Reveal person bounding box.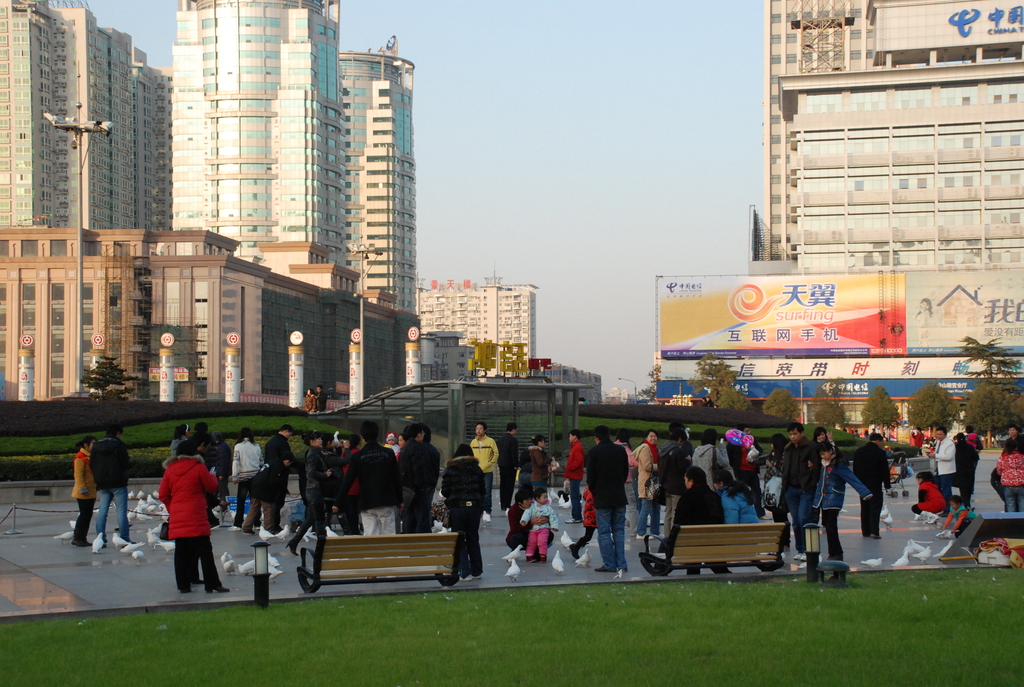
Revealed: x1=302, y1=390, x2=316, y2=419.
